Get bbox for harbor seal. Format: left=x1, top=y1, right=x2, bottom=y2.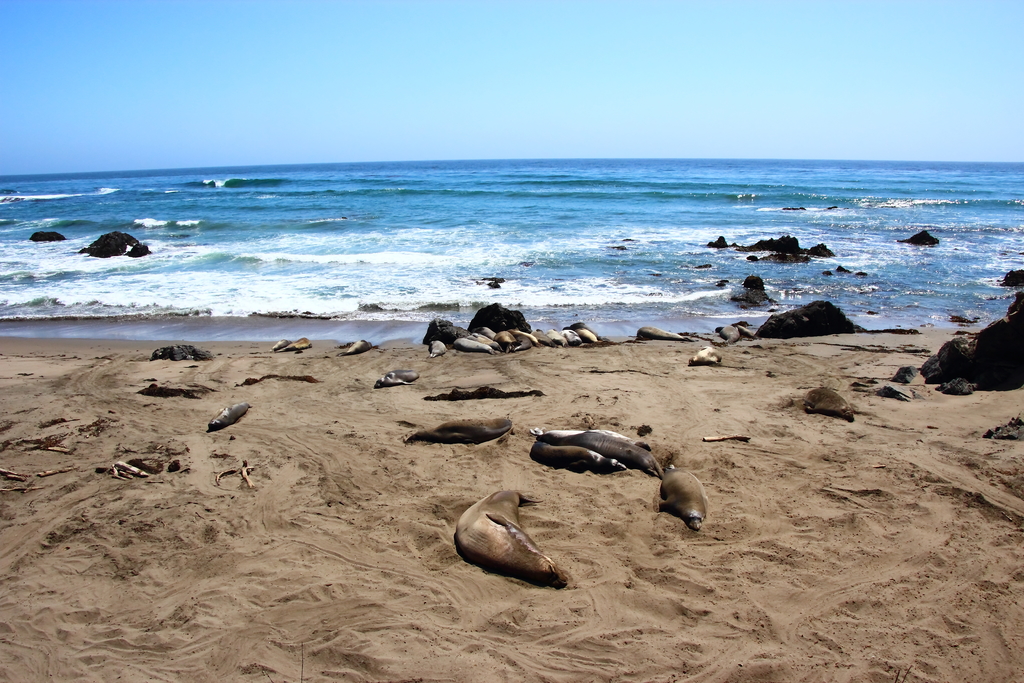
left=531, top=439, right=632, bottom=475.
